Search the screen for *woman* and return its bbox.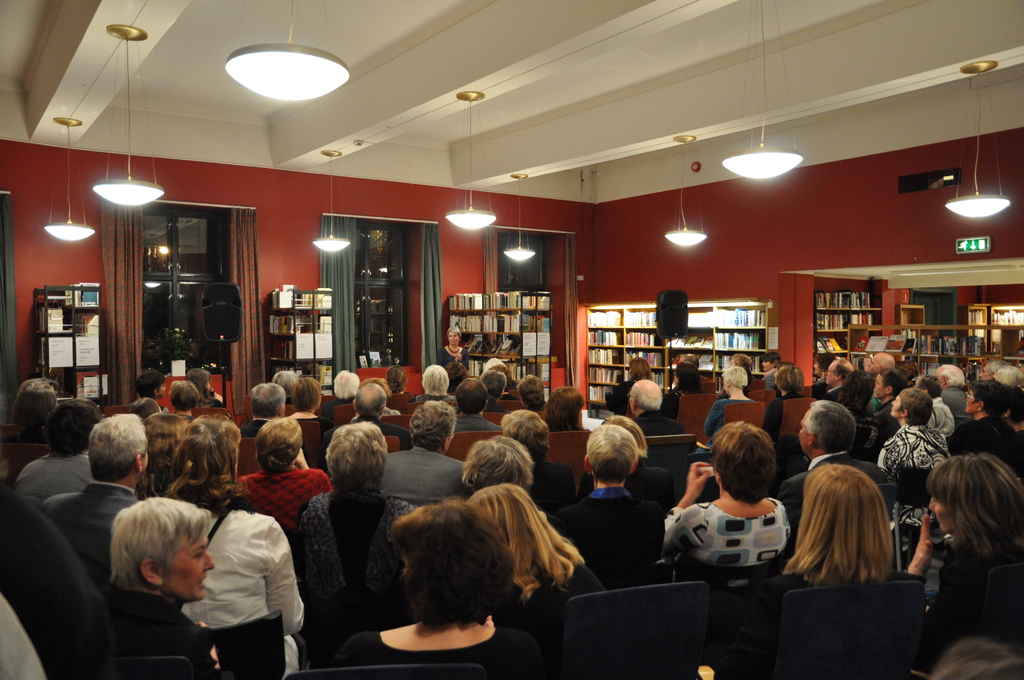
Found: rect(604, 355, 656, 417).
